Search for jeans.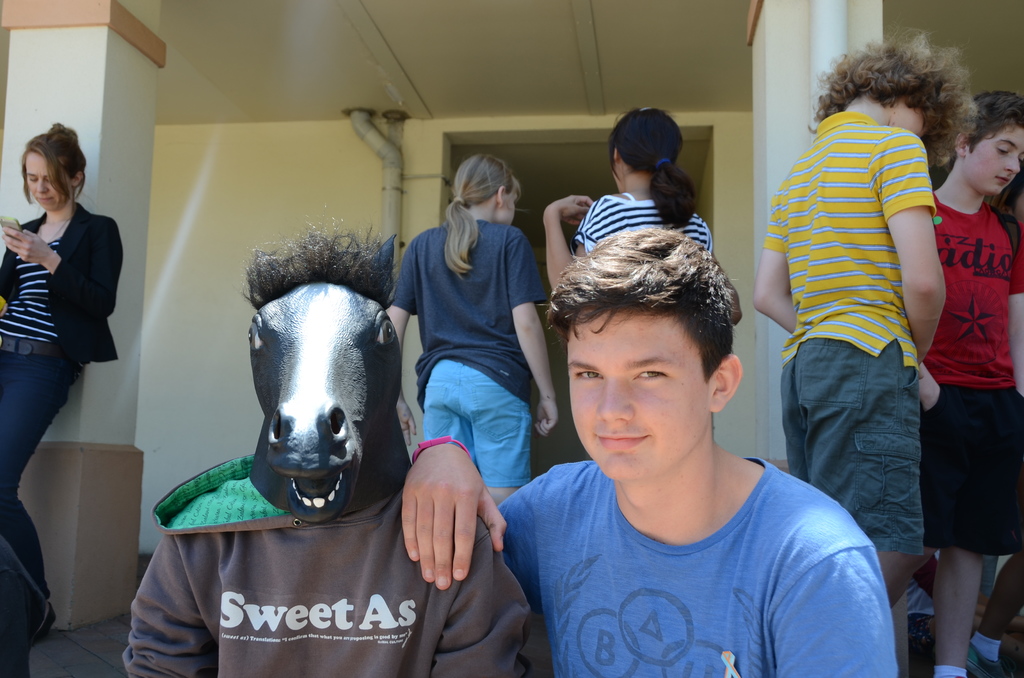
Found at (left=410, top=361, right=535, bottom=482).
